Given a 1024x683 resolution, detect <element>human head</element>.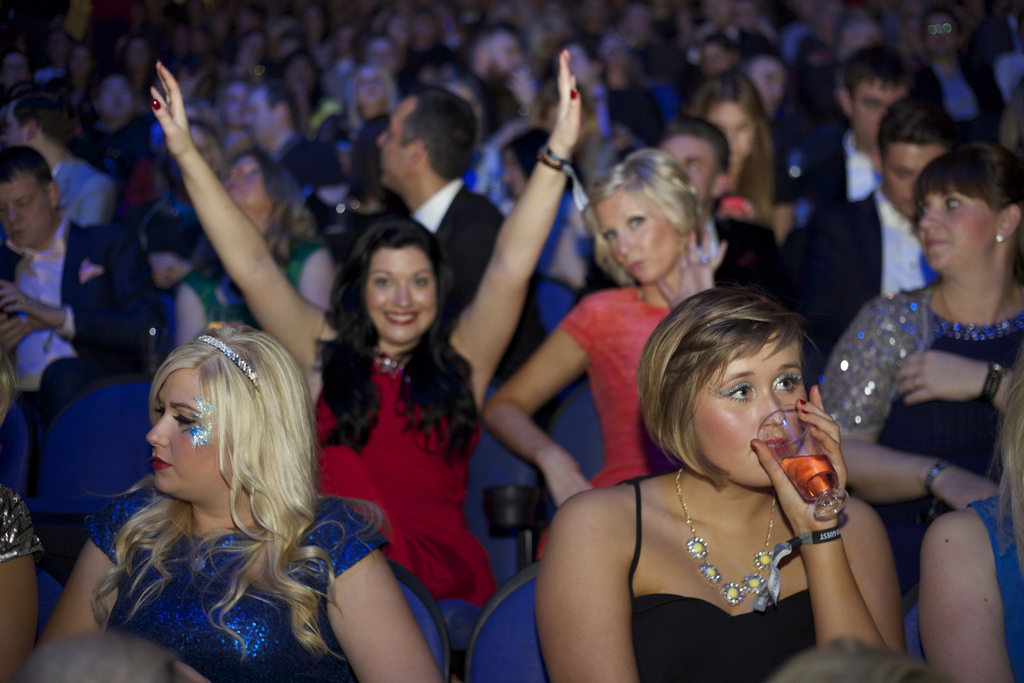
[x1=216, y1=80, x2=250, y2=126].
